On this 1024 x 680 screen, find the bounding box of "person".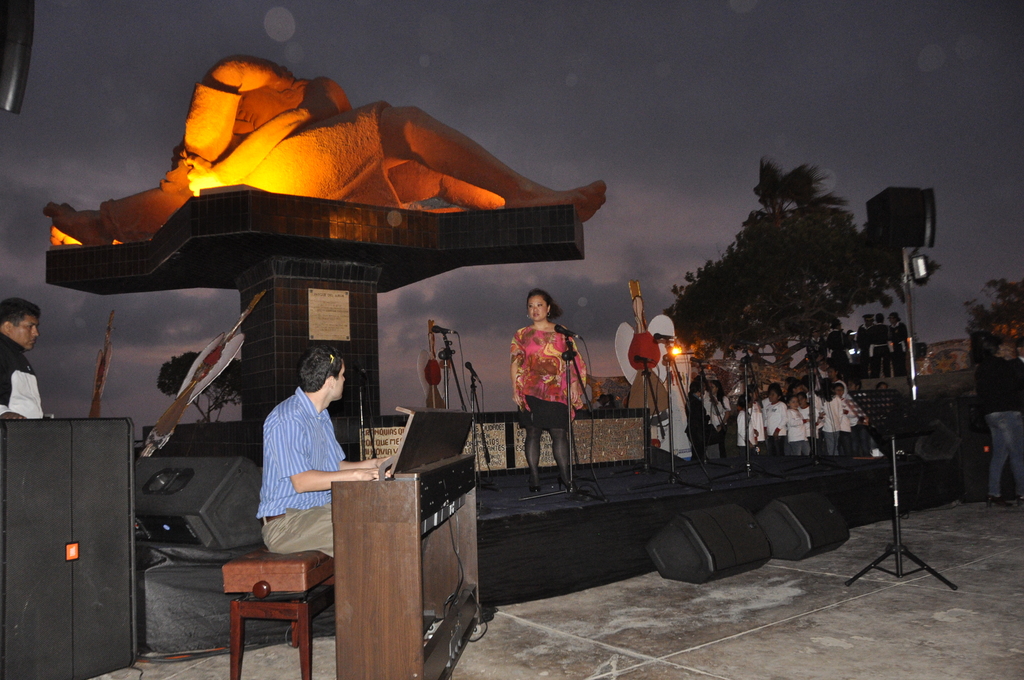
Bounding box: (258, 346, 388, 562).
